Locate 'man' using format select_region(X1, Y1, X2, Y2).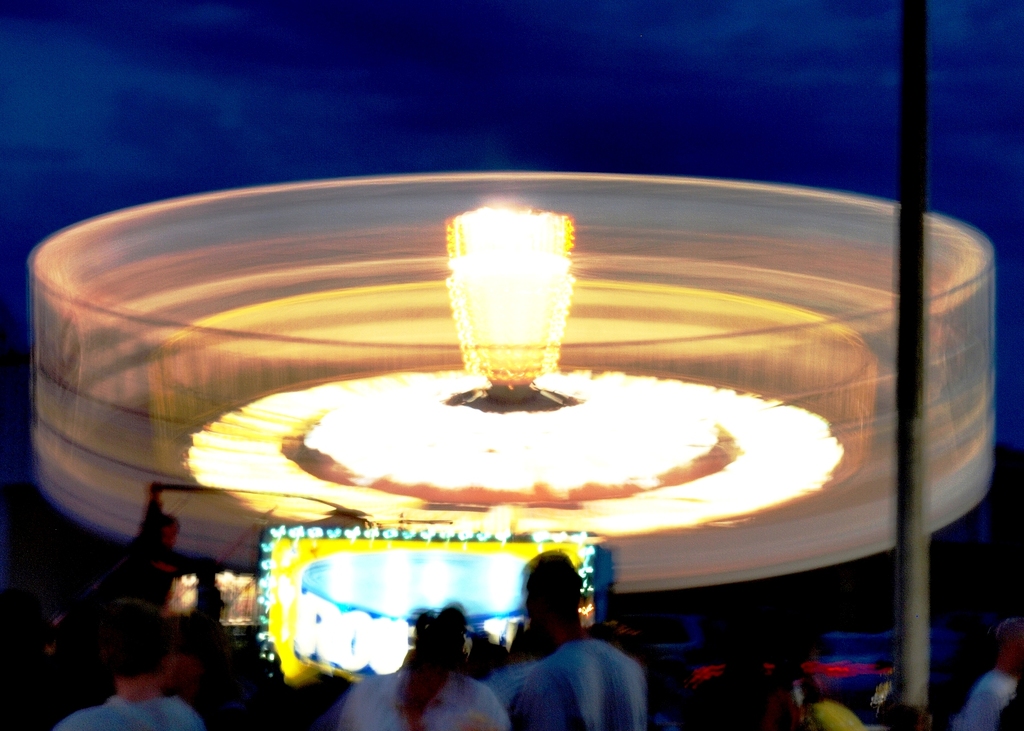
select_region(56, 580, 203, 730).
